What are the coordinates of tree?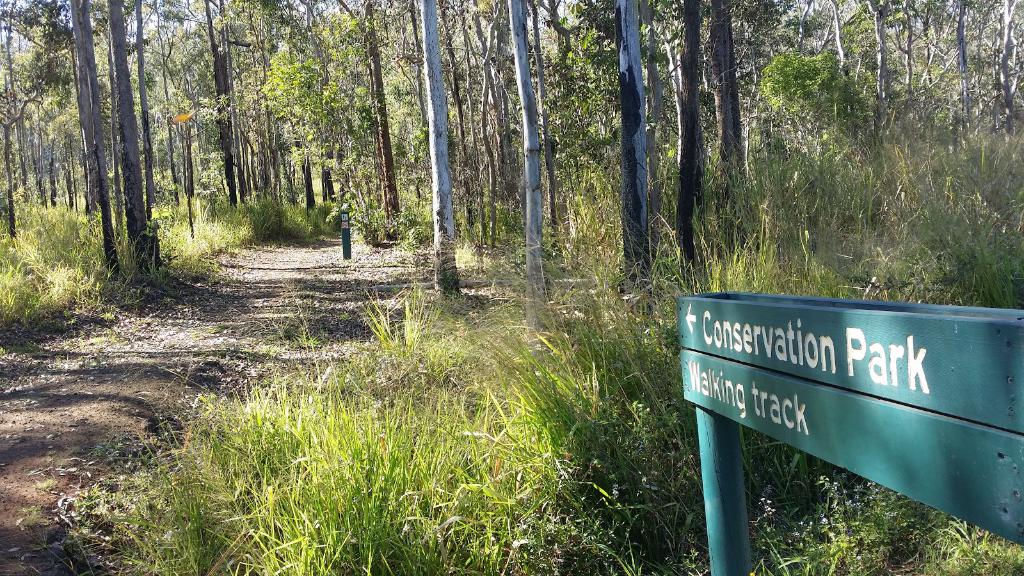
l=681, t=0, r=700, b=266.
